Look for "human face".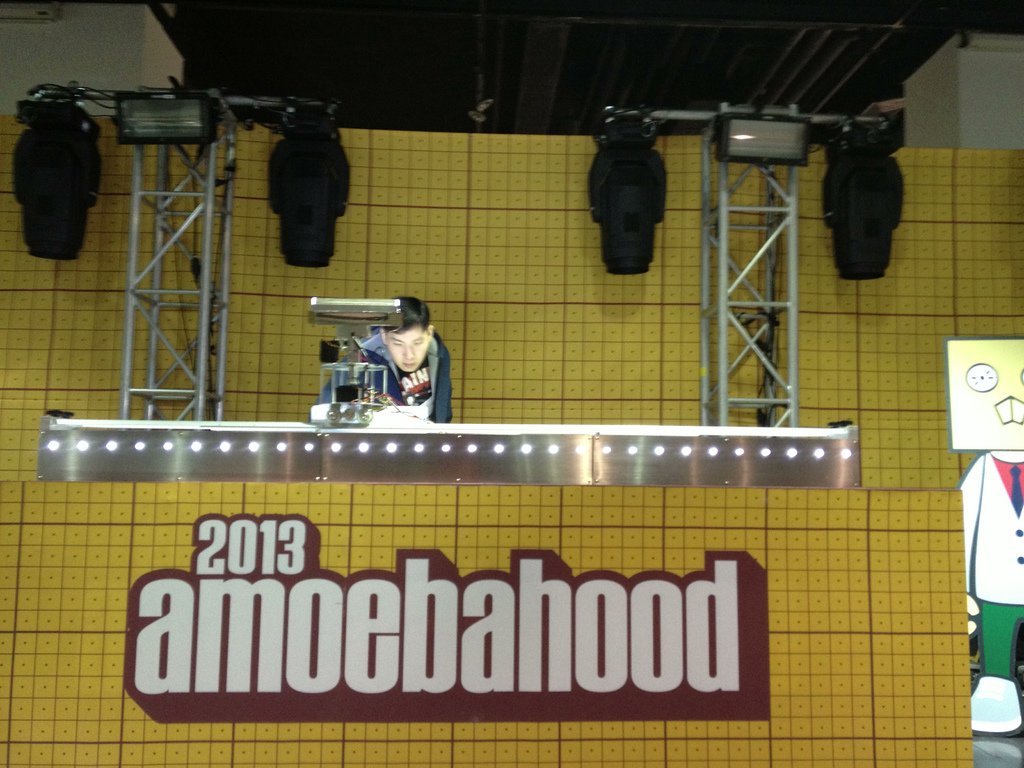
Found: 385/327/426/373.
